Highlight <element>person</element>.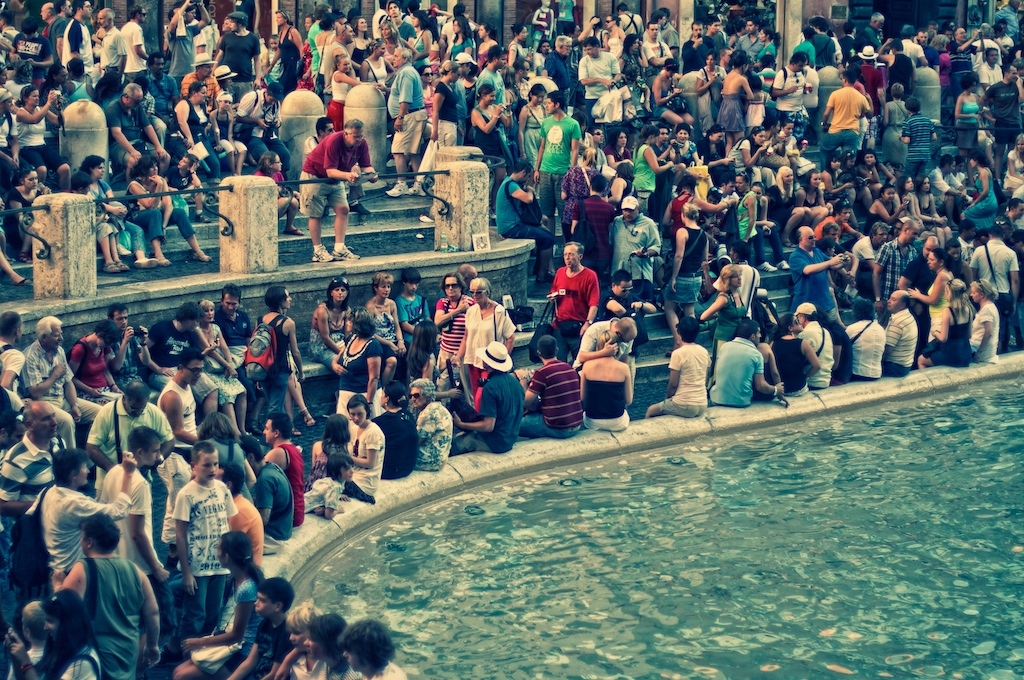
Highlighted region: 67, 324, 123, 416.
